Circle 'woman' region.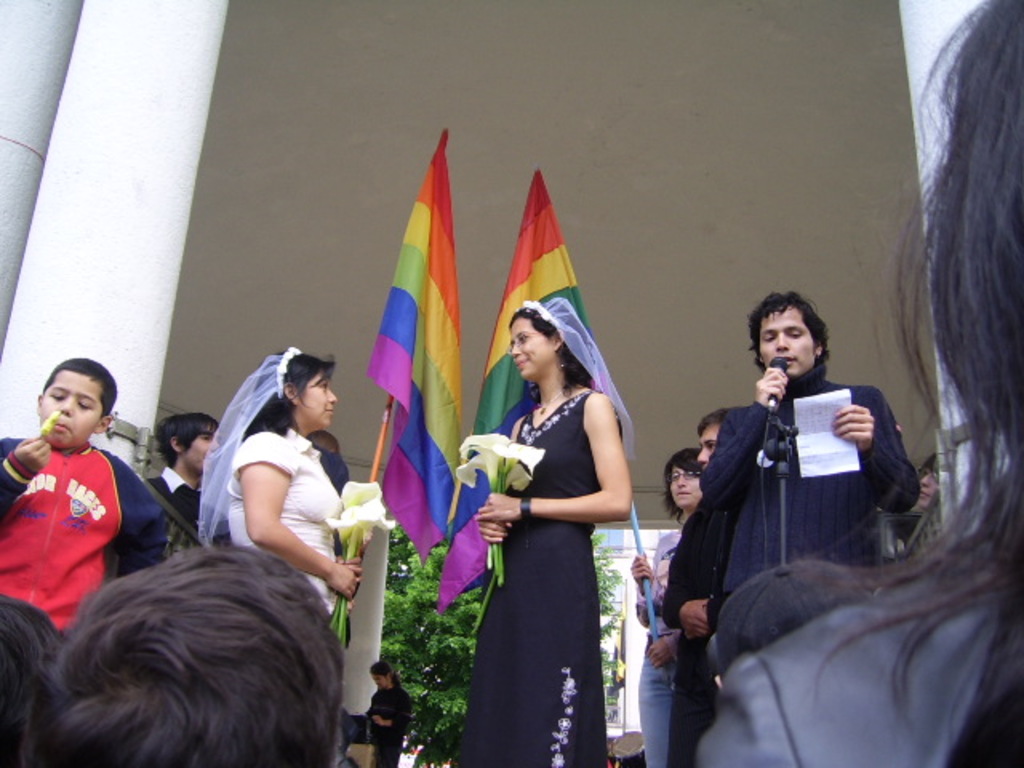
Region: (left=891, top=451, right=946, bottom=562).
